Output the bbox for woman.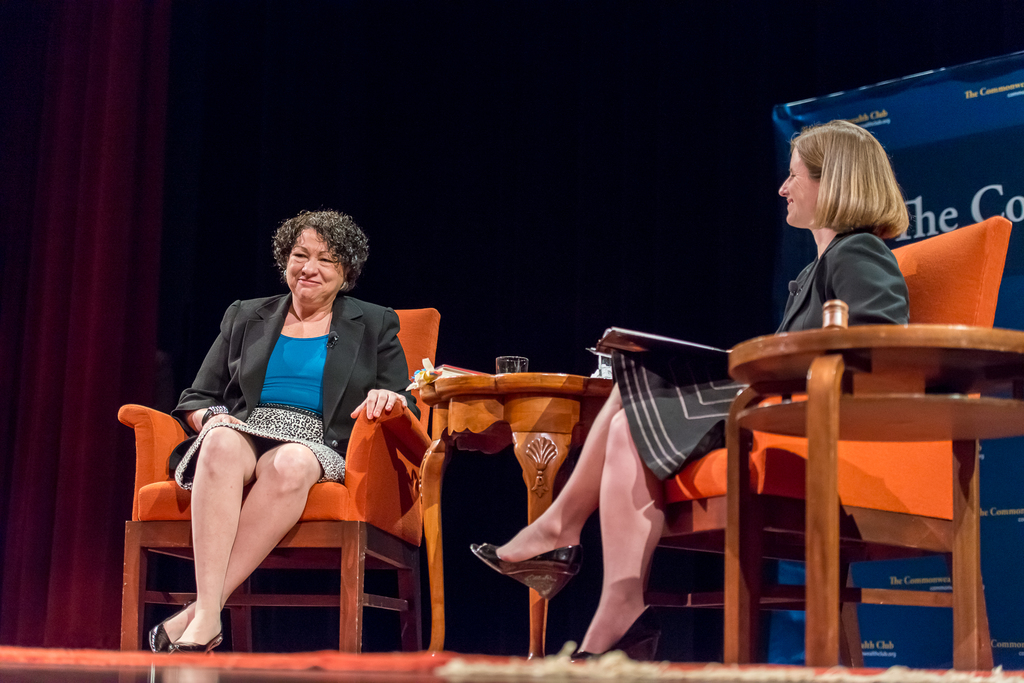
region(467, 121, 912, 672).
